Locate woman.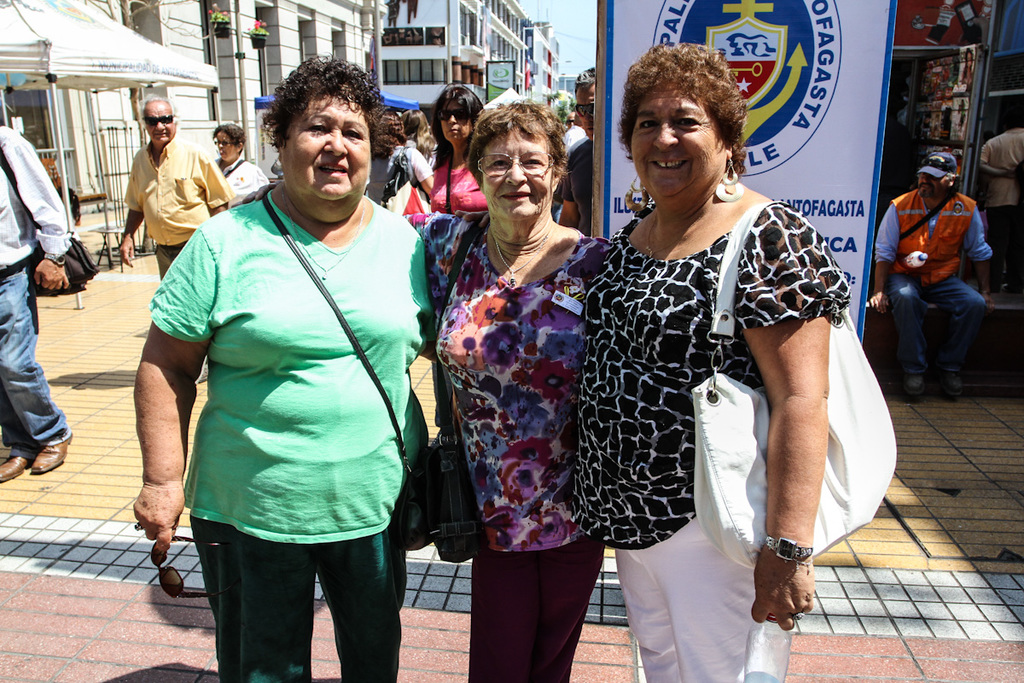
Bounding box: region(398, 108, 431, 166).
